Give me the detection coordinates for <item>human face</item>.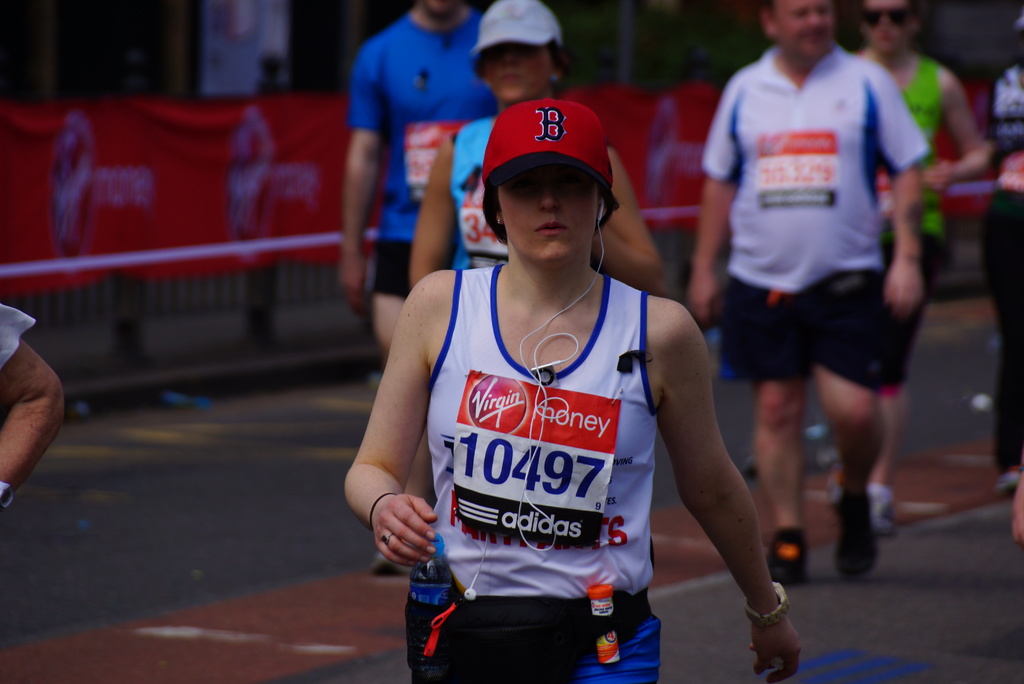
[480,46,551,99].
